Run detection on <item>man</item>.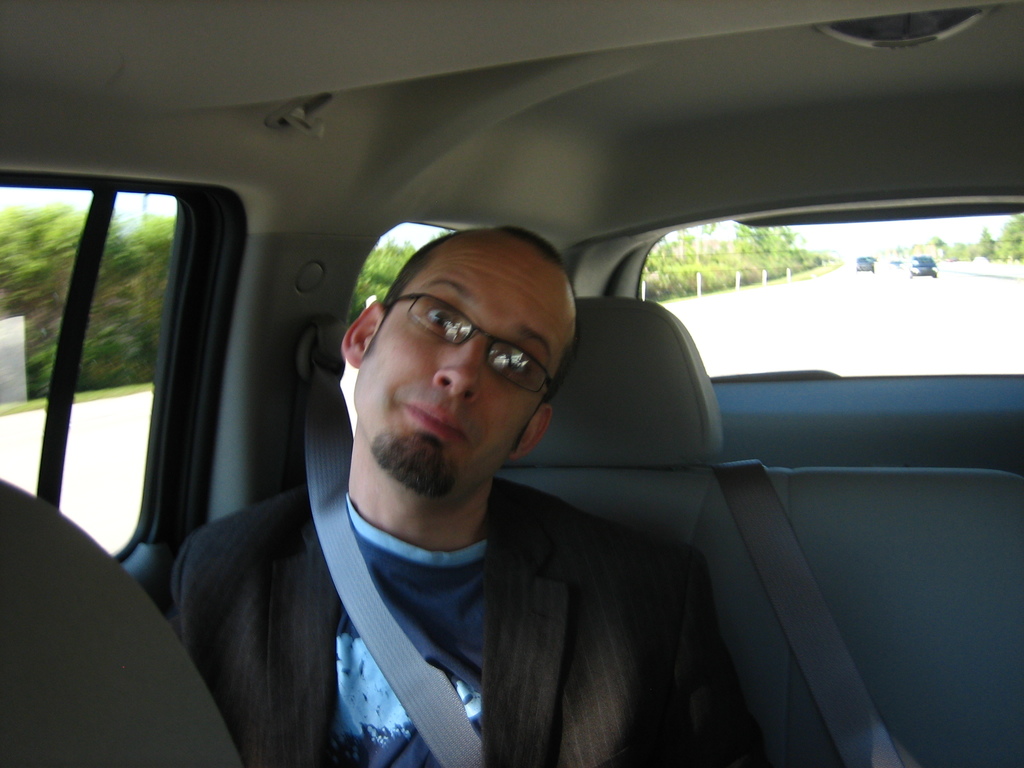
Result: region(148, 221, 707, 767).
